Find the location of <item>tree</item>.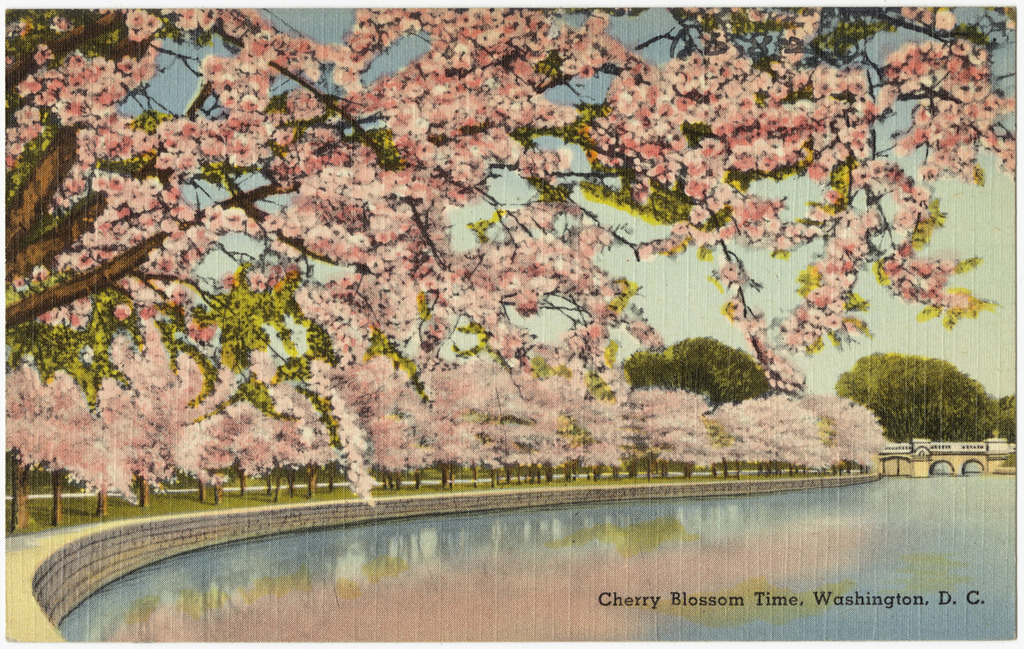
Location: BBox(834, 333, 996, 462).
